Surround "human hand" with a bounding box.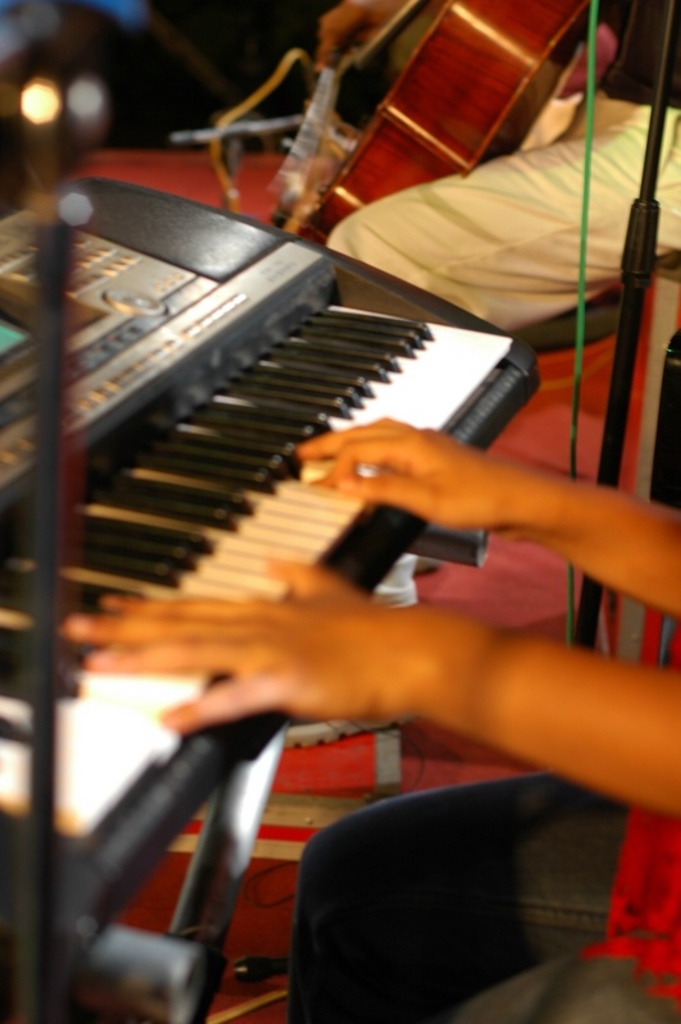
{"left": 311, "top": 0, "right": 406, "bottom": 77}.
